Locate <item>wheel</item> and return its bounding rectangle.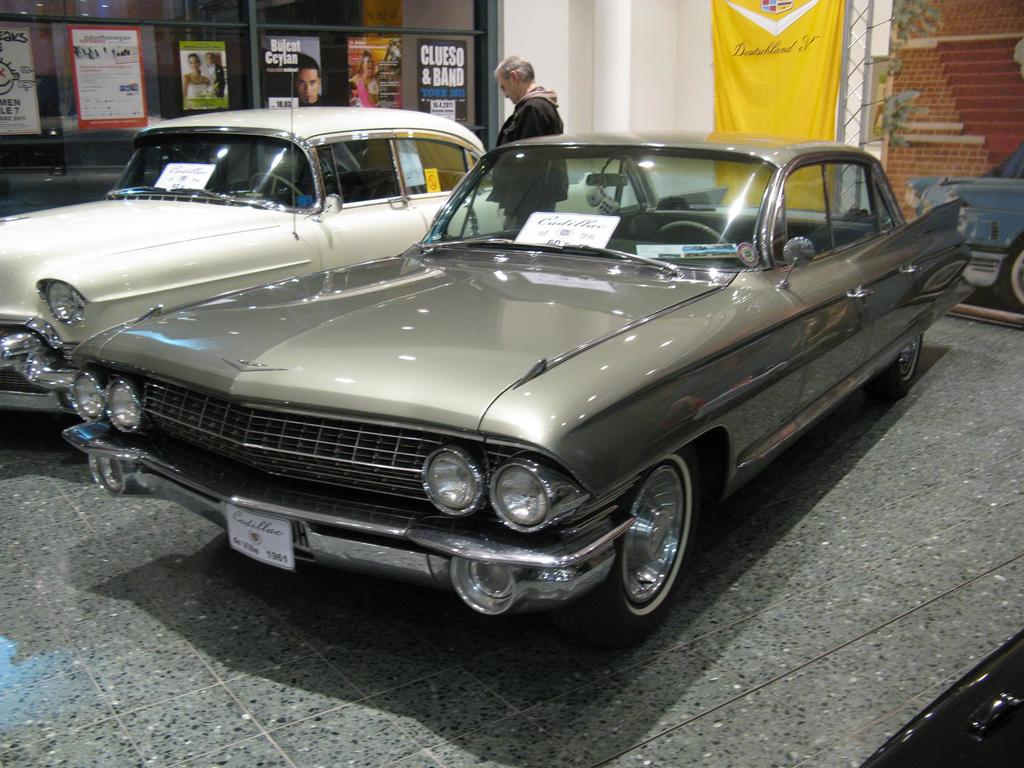
pyautogui.locateOnScreen(652, 220, 729, 248).
